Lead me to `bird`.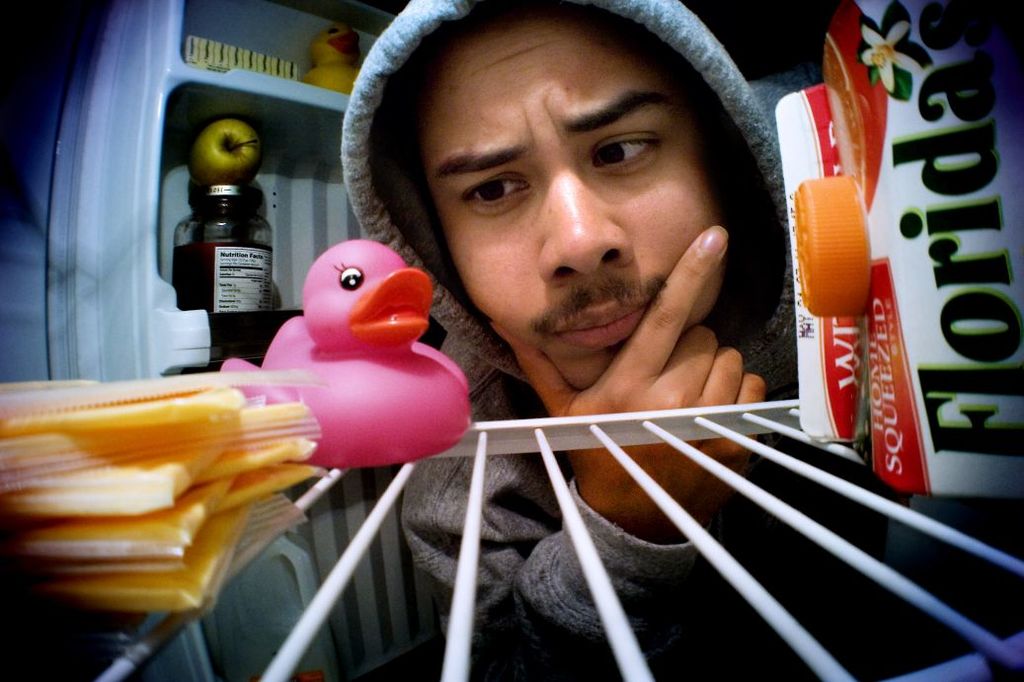
Lead to region(300, 20, 369, 90).
